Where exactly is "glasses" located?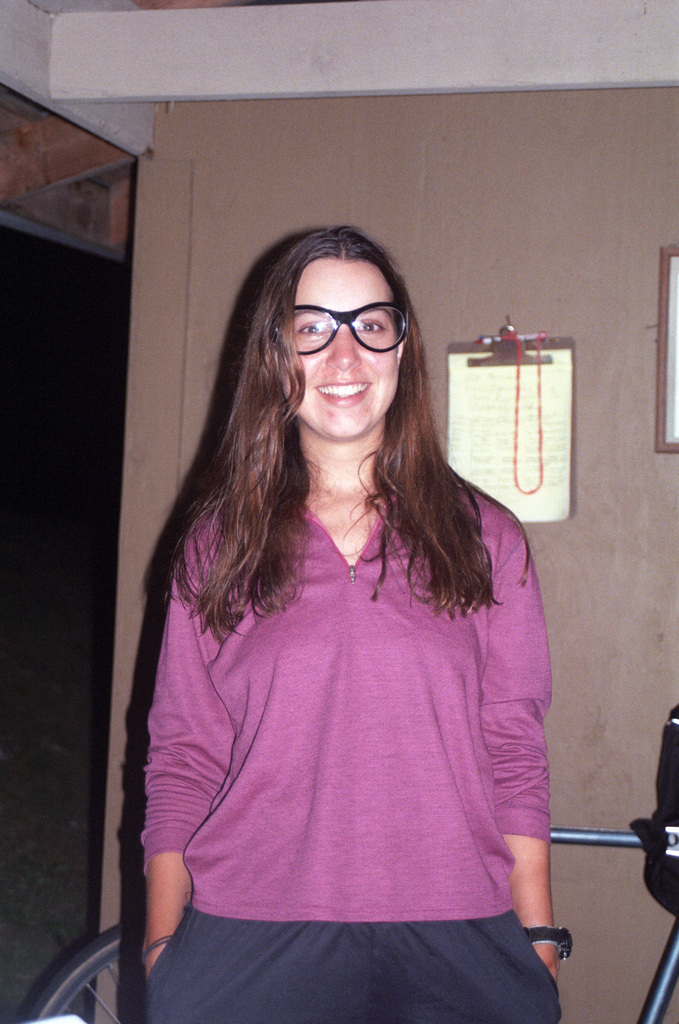
Its bounding box is rect(276, 301, 414, 356).
